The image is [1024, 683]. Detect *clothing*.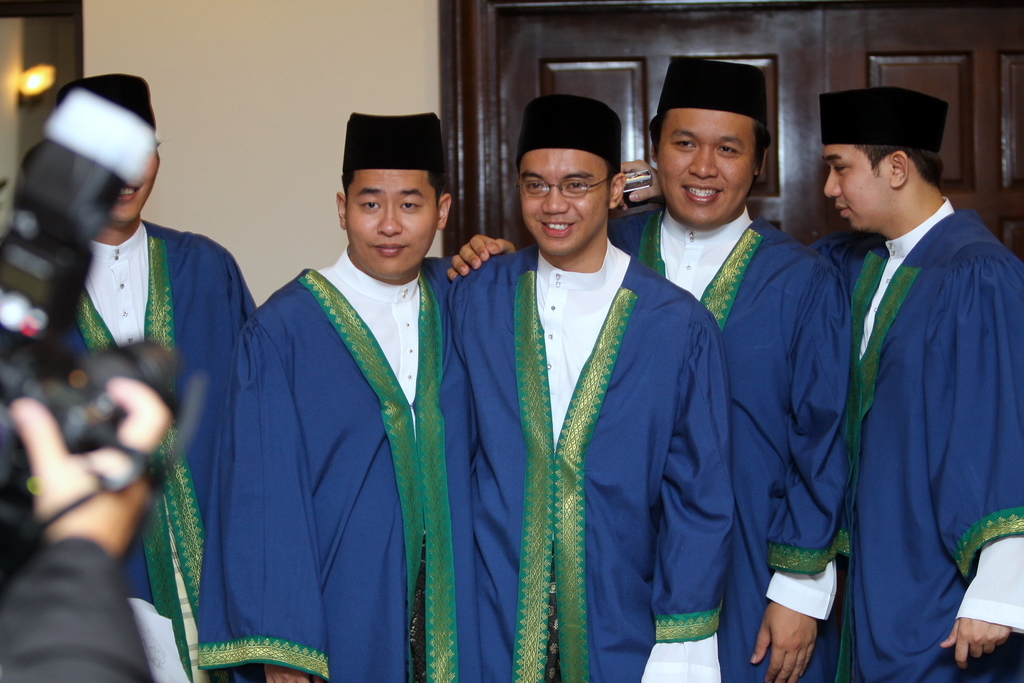
Detection: 602:196:852:682.
